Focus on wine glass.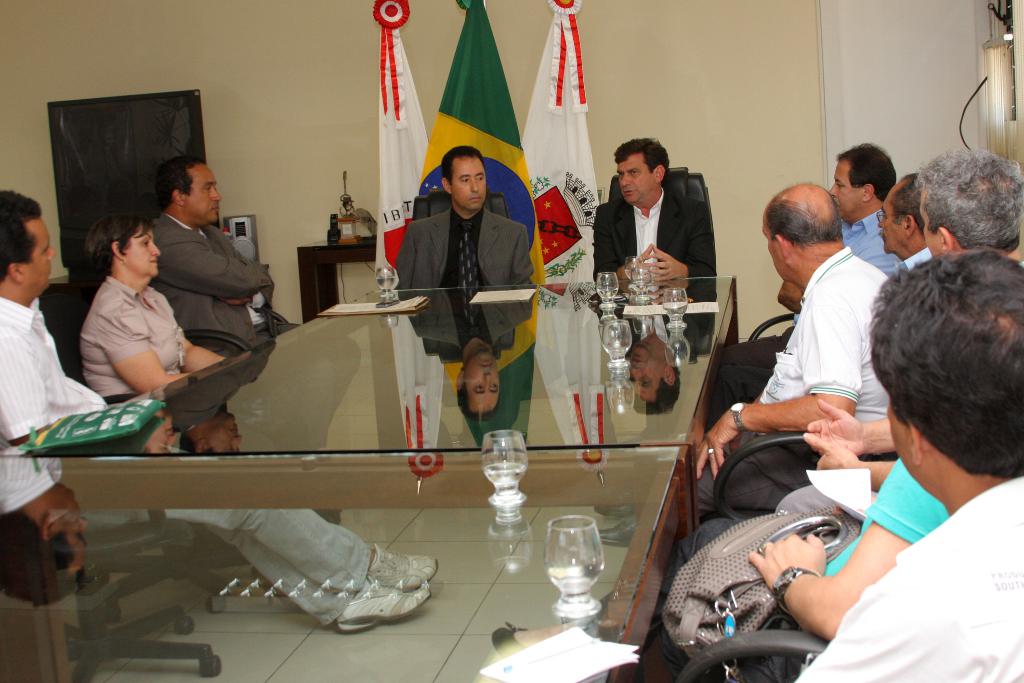
Focused at (x1=636, y1=269, x2=658, y2=297).
